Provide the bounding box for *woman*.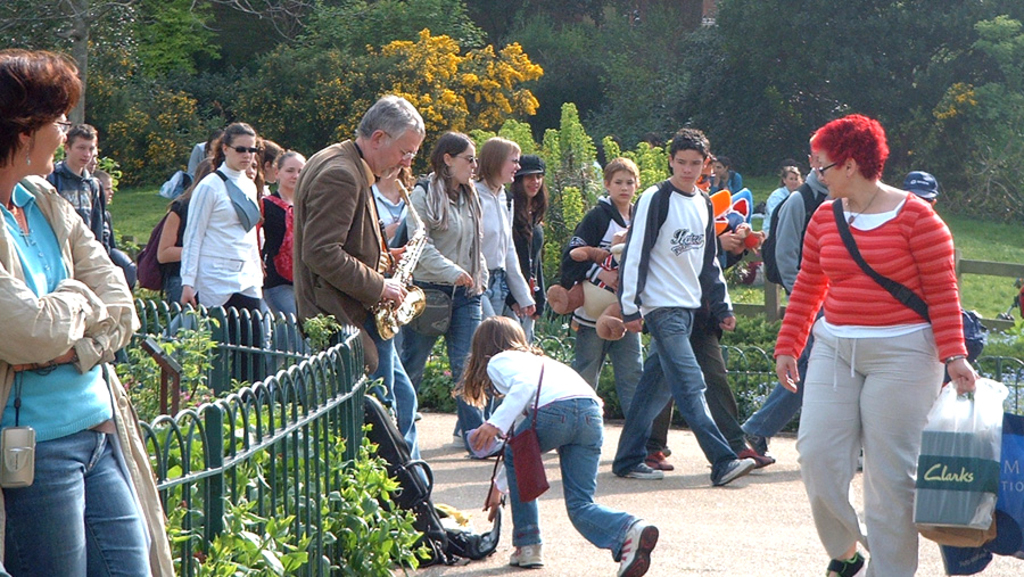
445,314,659,576.
